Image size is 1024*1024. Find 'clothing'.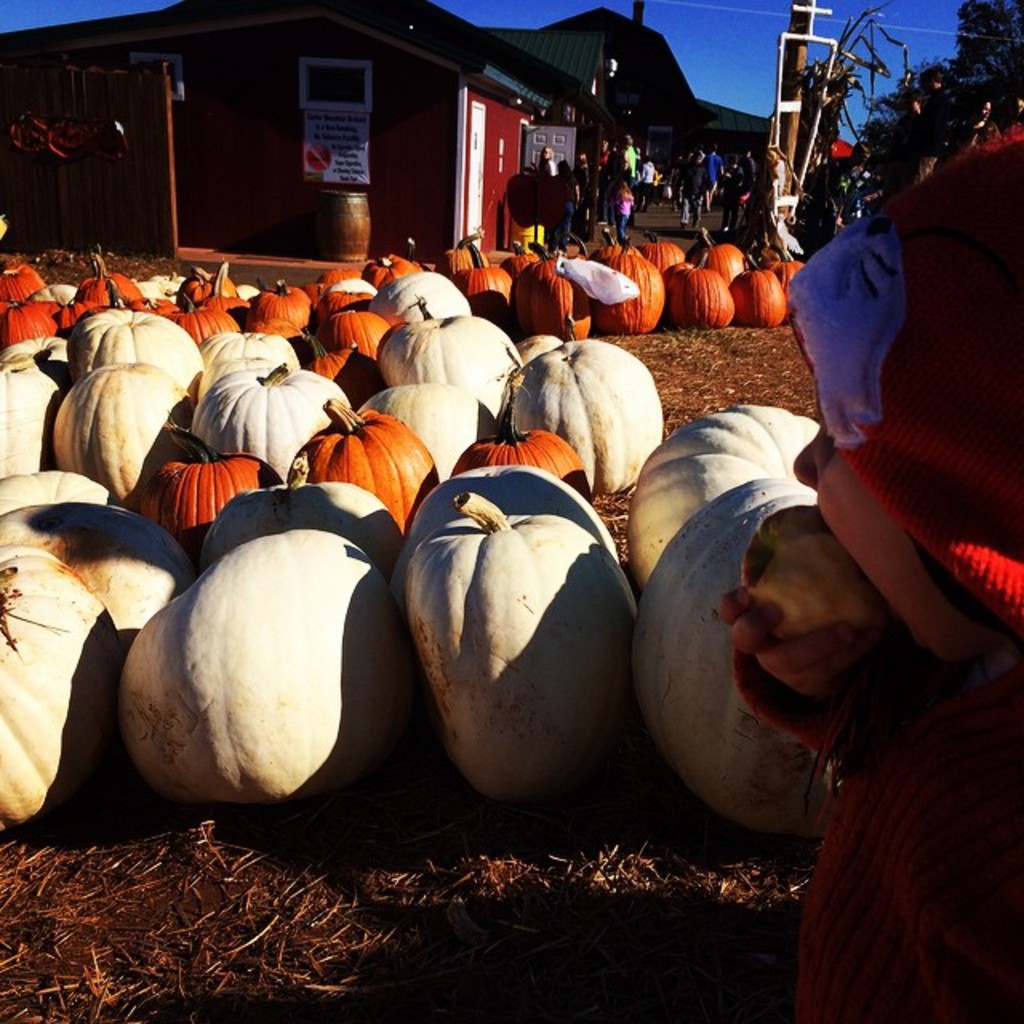
(left=618, top=144, right=640, bottom=182).
